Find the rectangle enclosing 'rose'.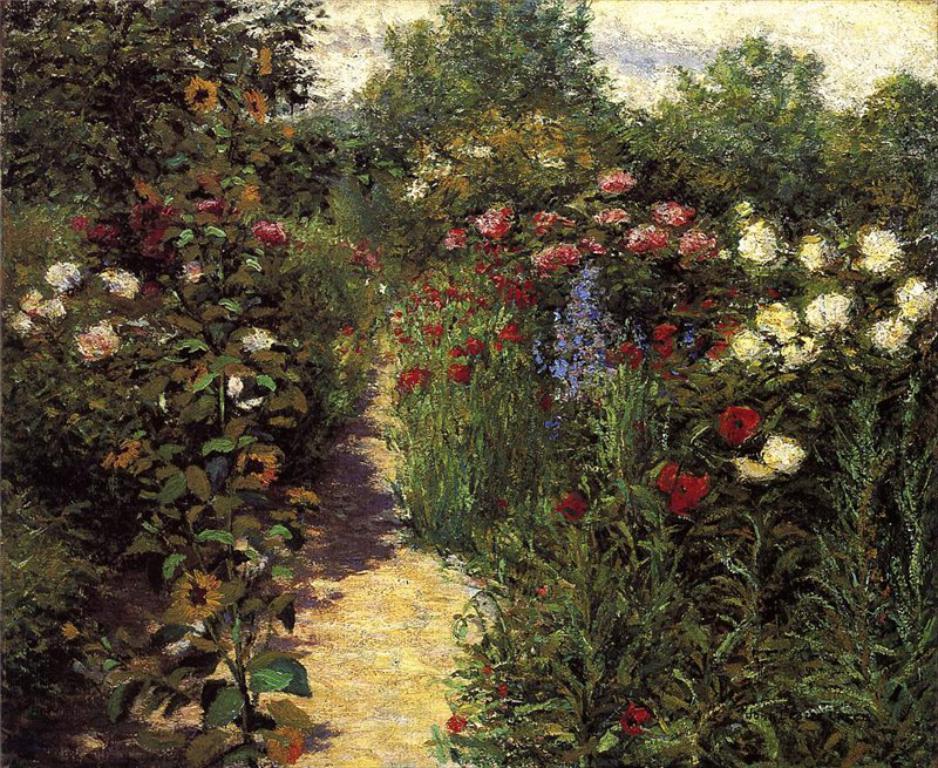
bbox=(648, 460, 711, 510).
